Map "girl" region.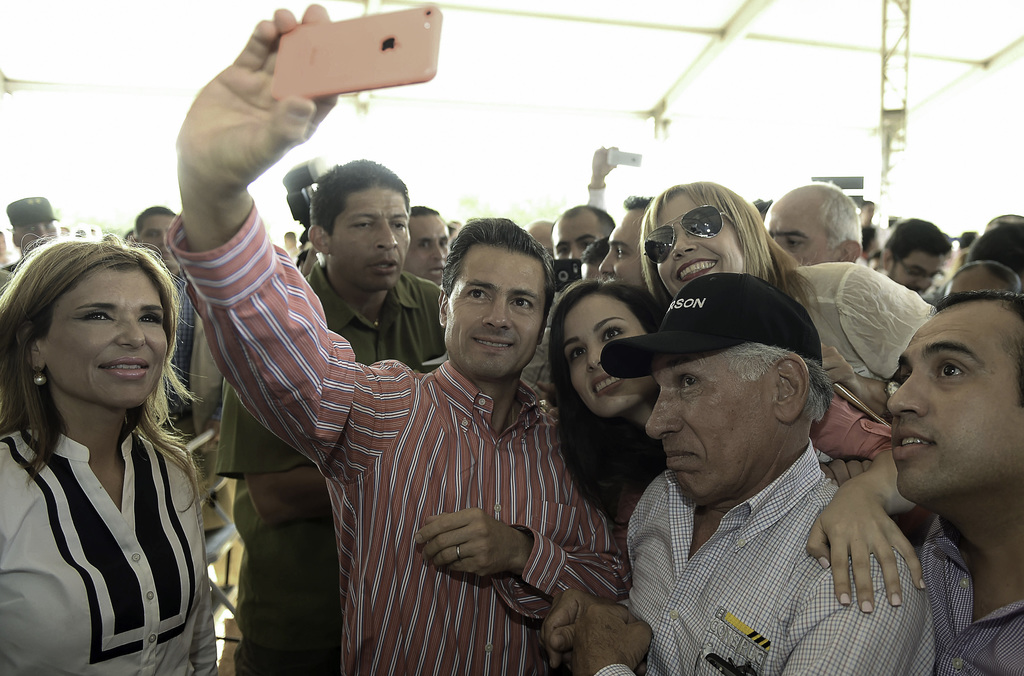
Mapped to (x1=645, y1=184, x2=932, y2=409).
